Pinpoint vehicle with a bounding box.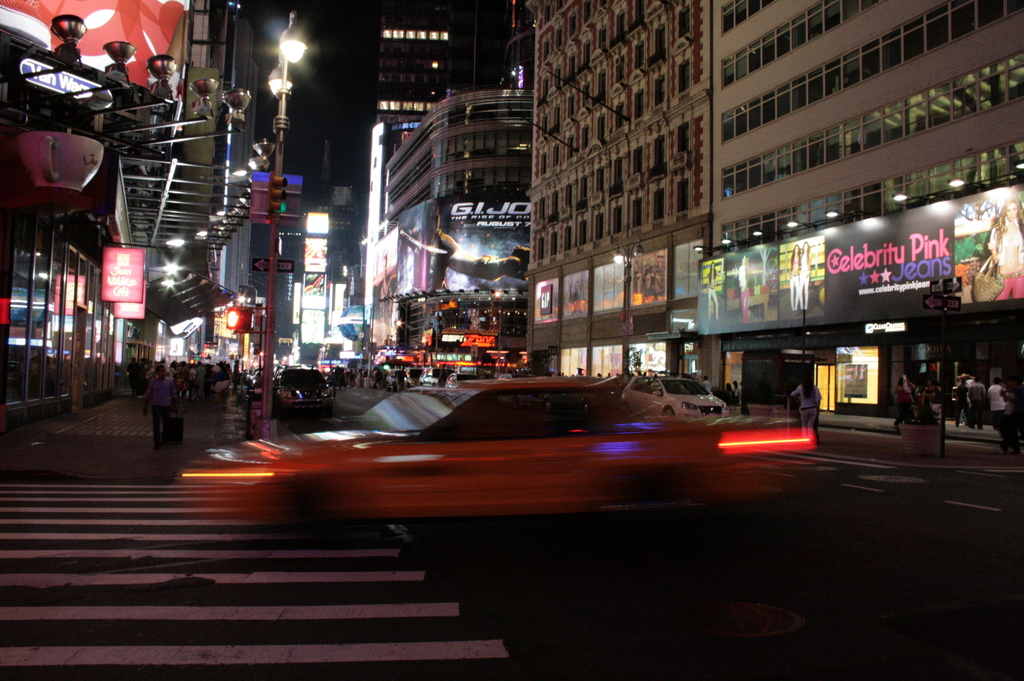
240,361,269,391.
